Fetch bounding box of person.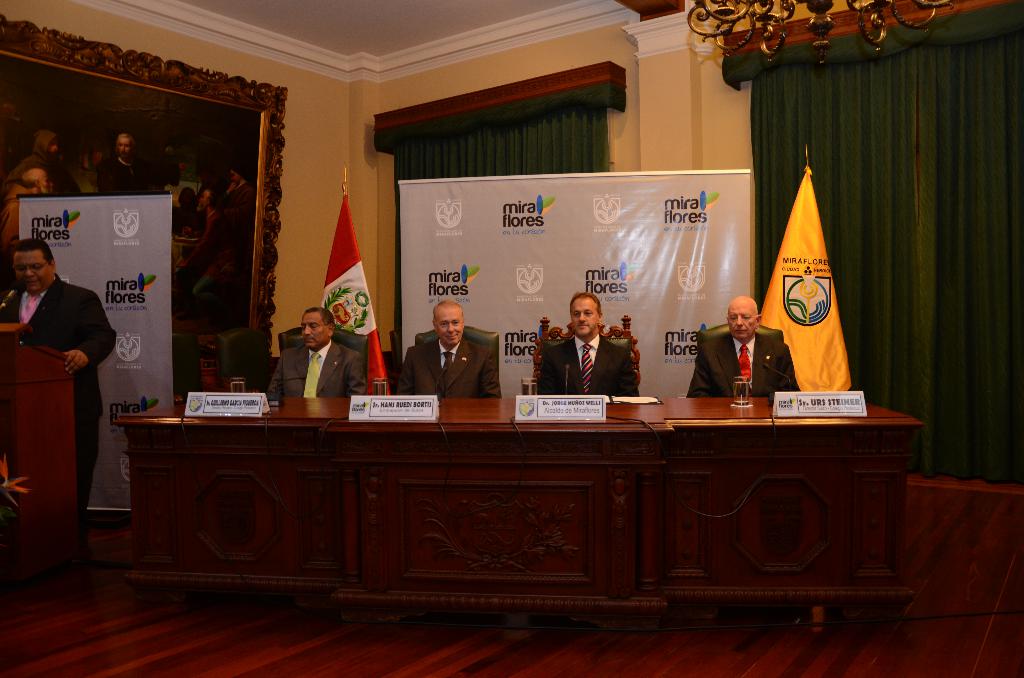
Bbox: l=269, t=305, r=365, b=397.
